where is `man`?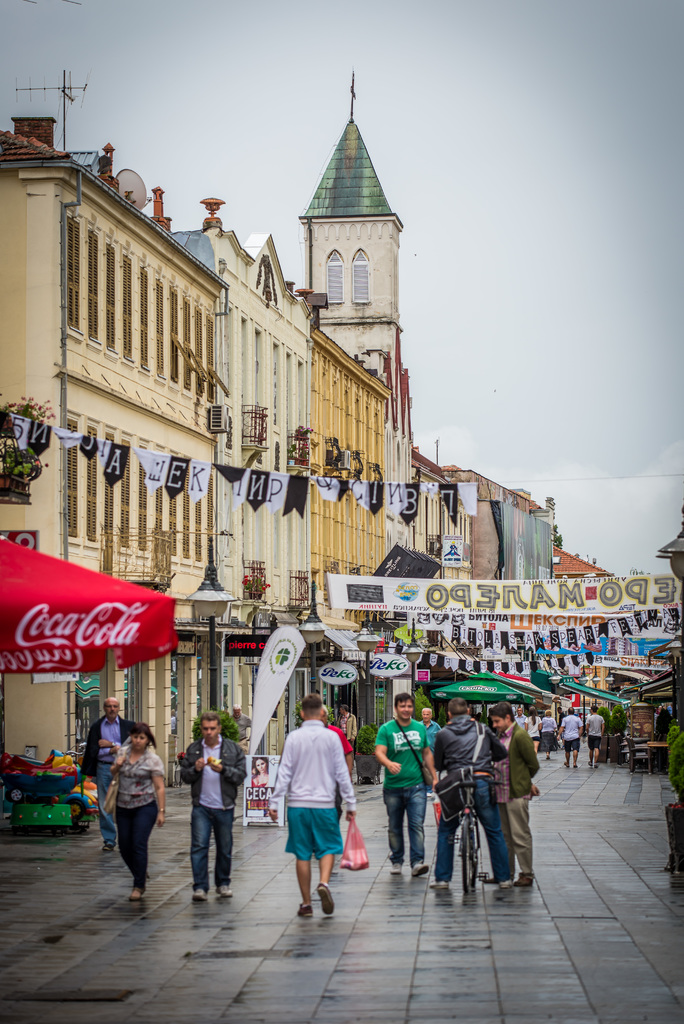
left=375, top=693, right=432, bottom=879.
